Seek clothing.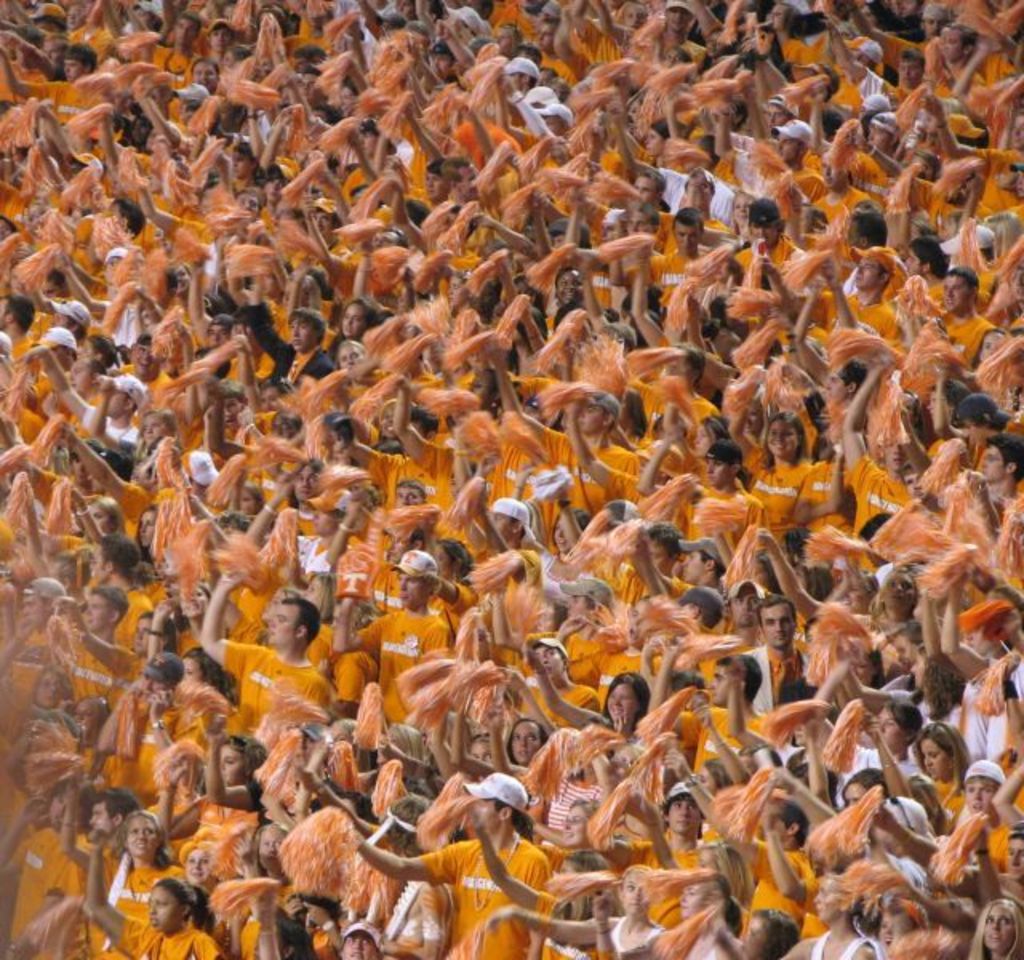
bbox(552, 616, 658, 683).
